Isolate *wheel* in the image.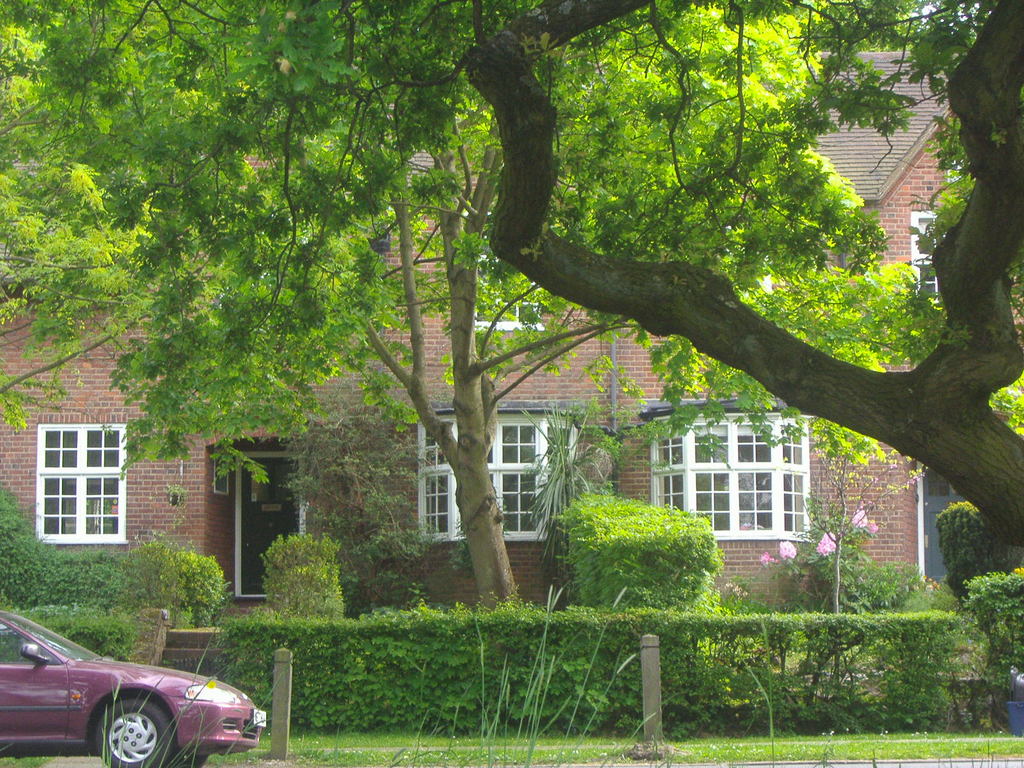
Isolated region: (94, 692, 174, 764).
